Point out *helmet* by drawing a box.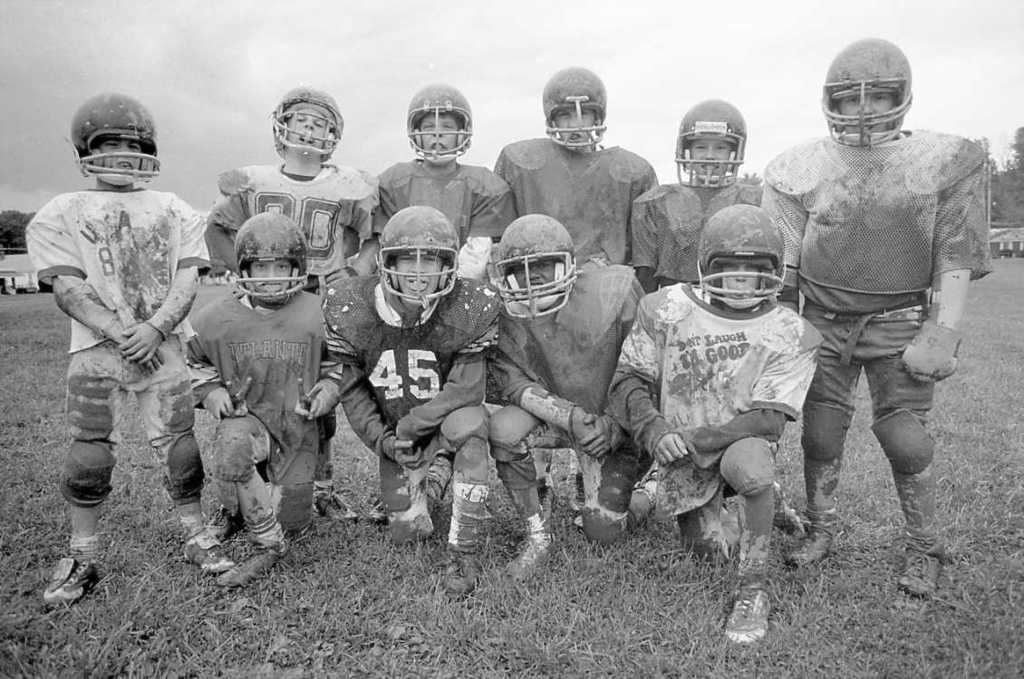
(63, 102, 159, 189).
